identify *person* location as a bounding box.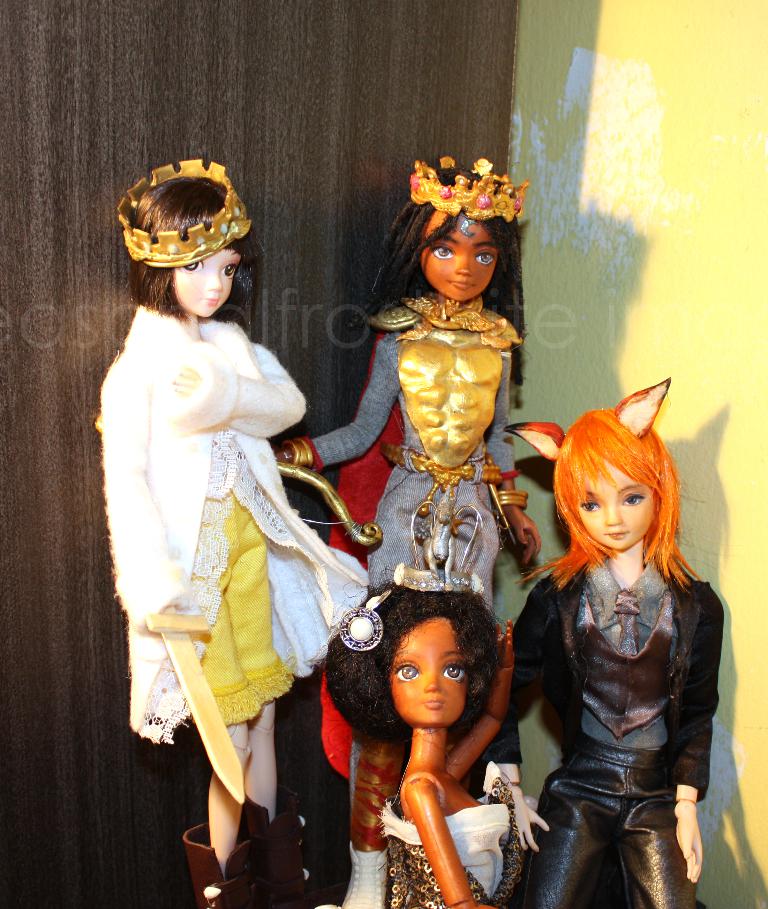
crop(484, 376, 725, 908).
